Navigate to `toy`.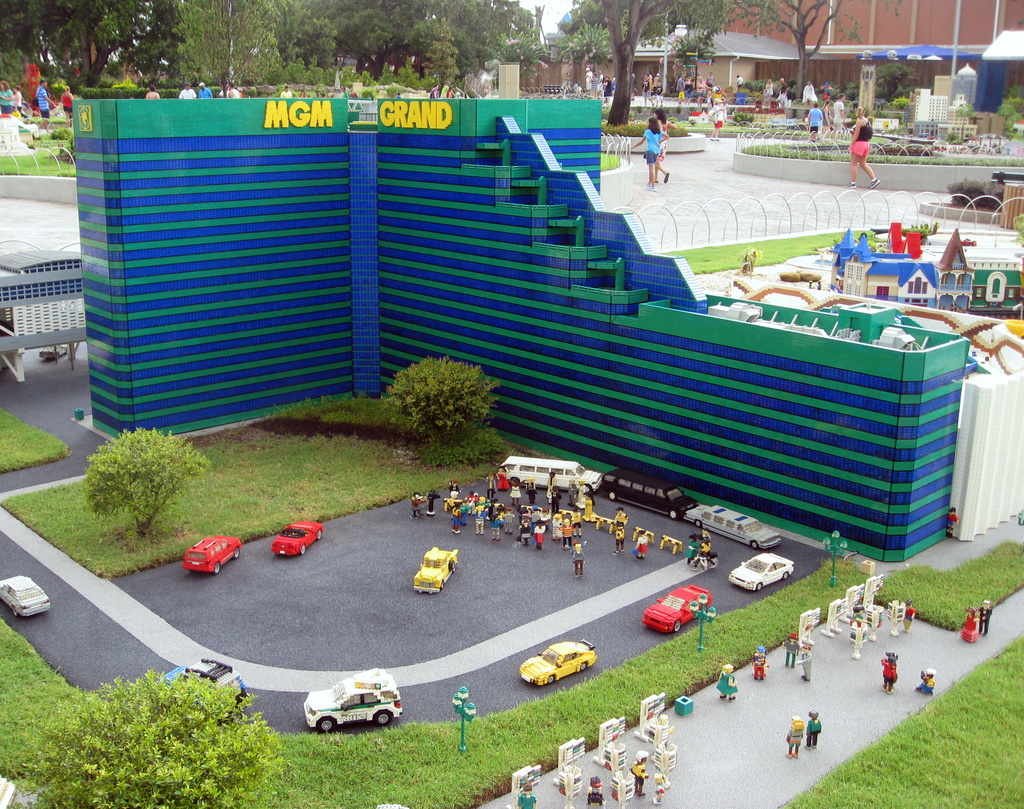
Navigation target: [785, 715, 806, 759].
